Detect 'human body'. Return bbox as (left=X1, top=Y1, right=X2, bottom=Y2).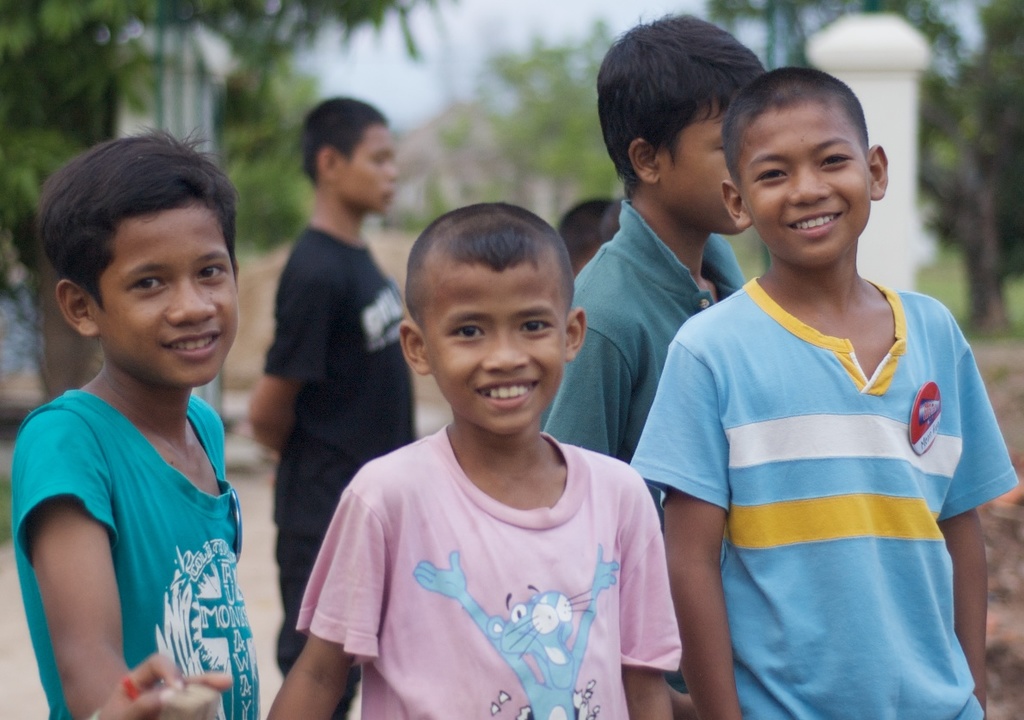
(left=541, top=206, right=747, bottom=526).
